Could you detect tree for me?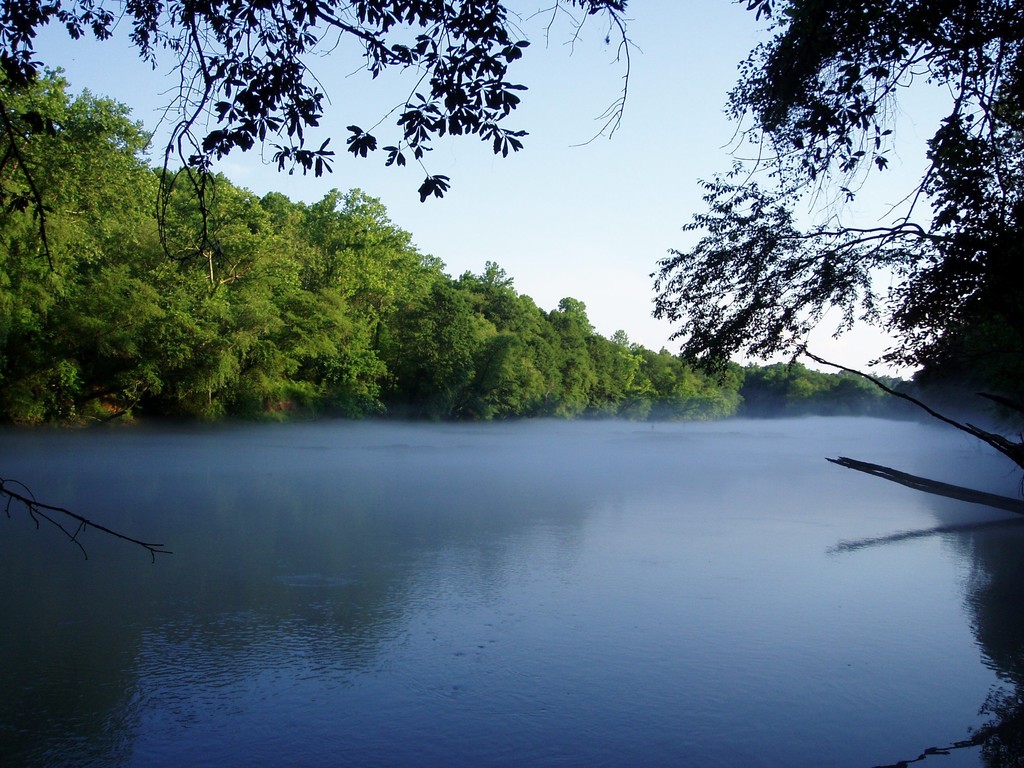
Detection result: bbox=(5, 67, 60, 135).
